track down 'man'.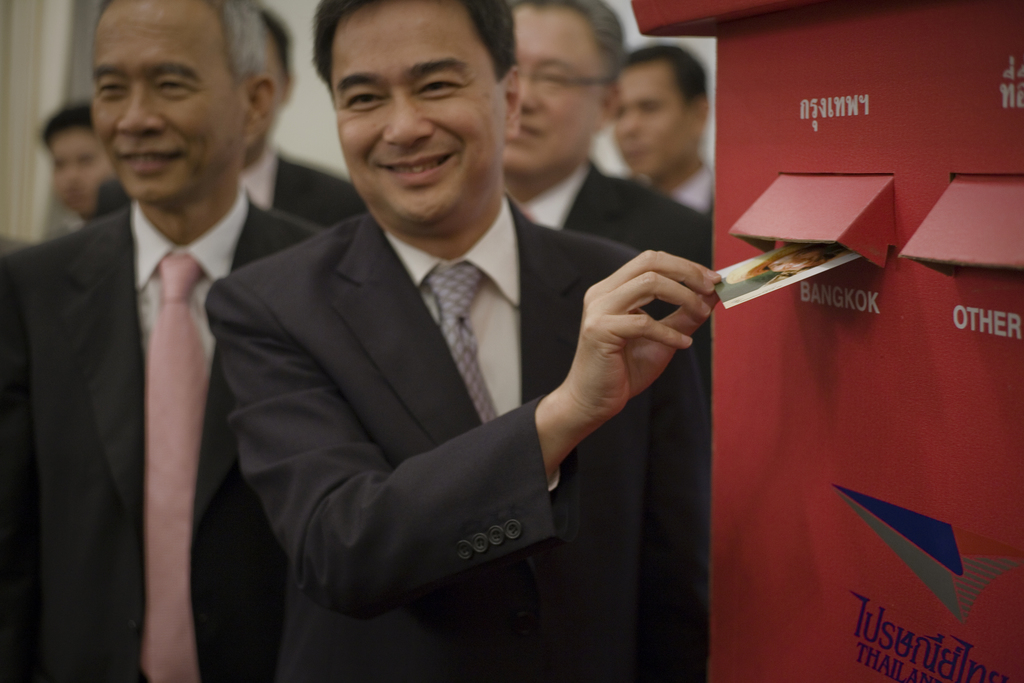
Tracked to left=42, top=96, right=132, bottom=233.
